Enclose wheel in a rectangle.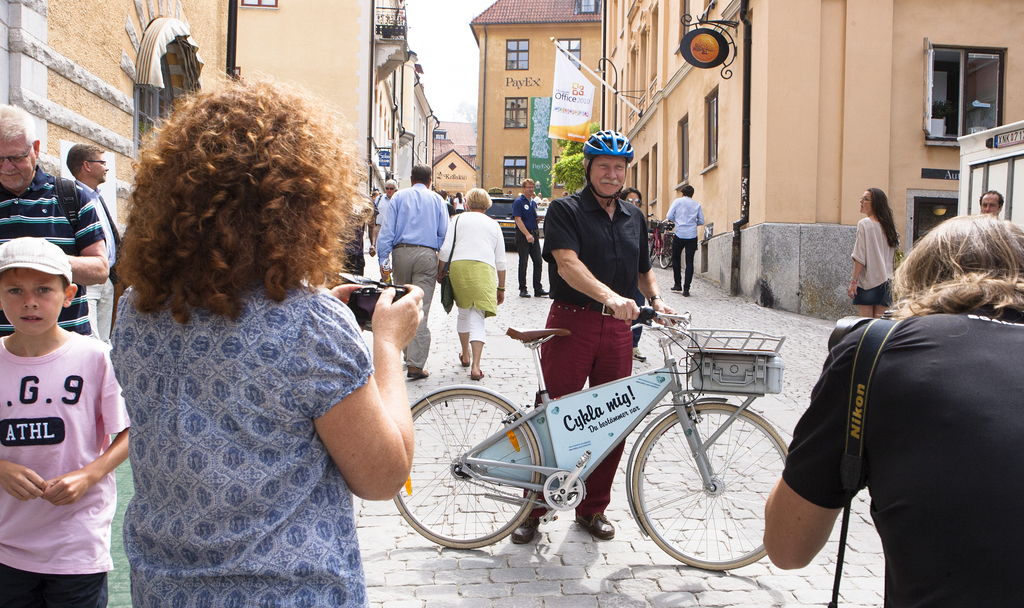
locate(657, 238, 676, 273).
